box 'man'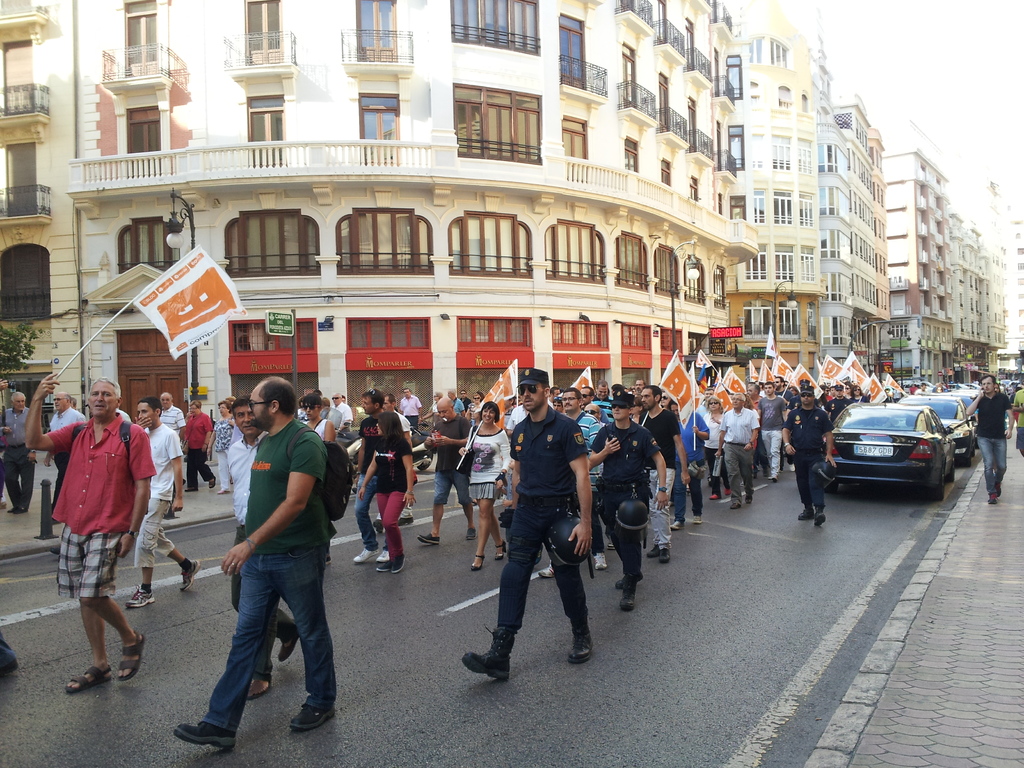
40/390/95/521
